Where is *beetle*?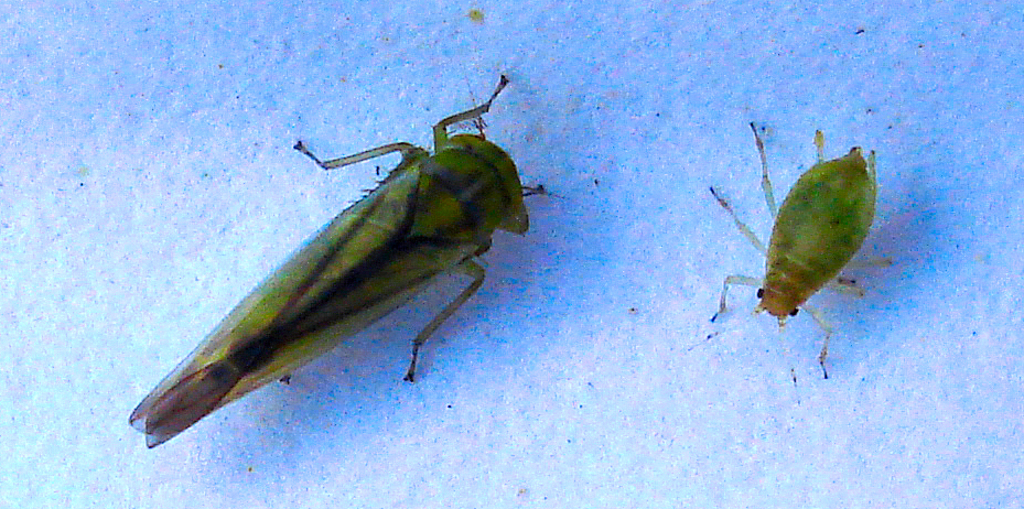
bbox=[127, 61, 560, 456].
